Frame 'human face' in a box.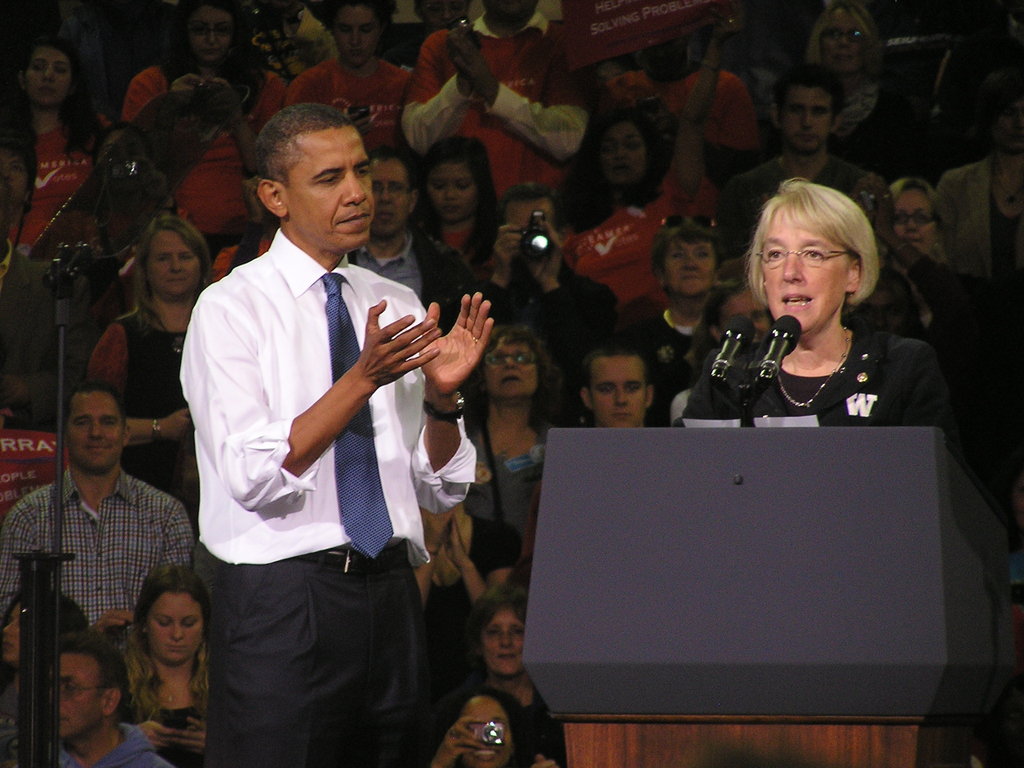
Rect(894, 188, 938, 252).
